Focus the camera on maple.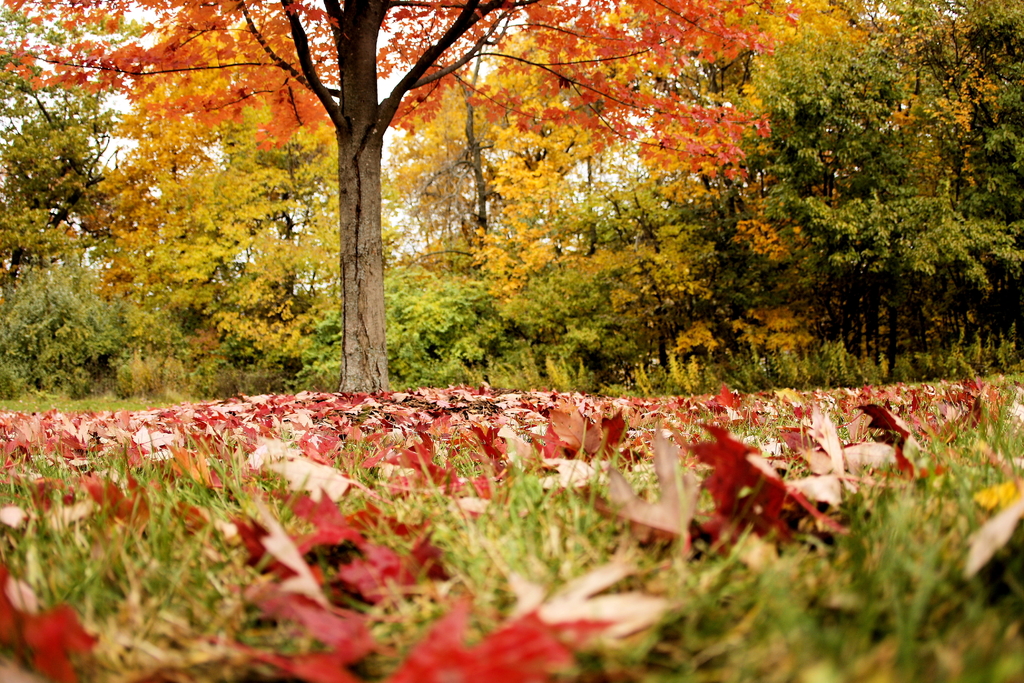
Focus region: x1=381 y1=584 x2=579 y2=682.
